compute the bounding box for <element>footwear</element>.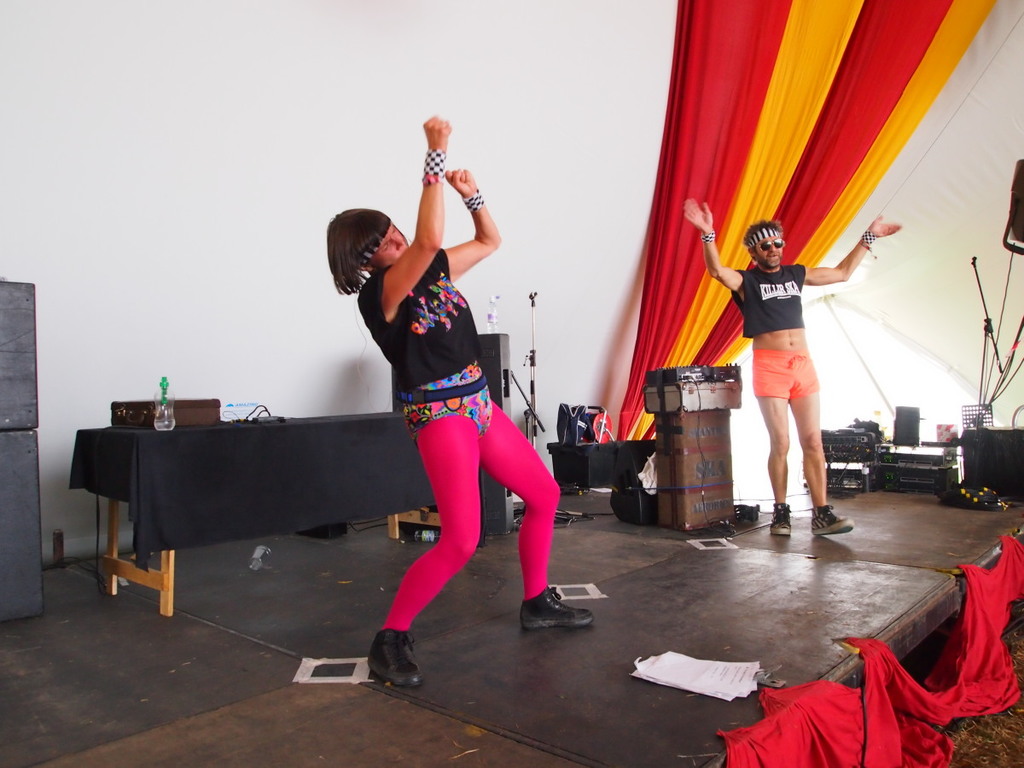
(517,587,597,635).
